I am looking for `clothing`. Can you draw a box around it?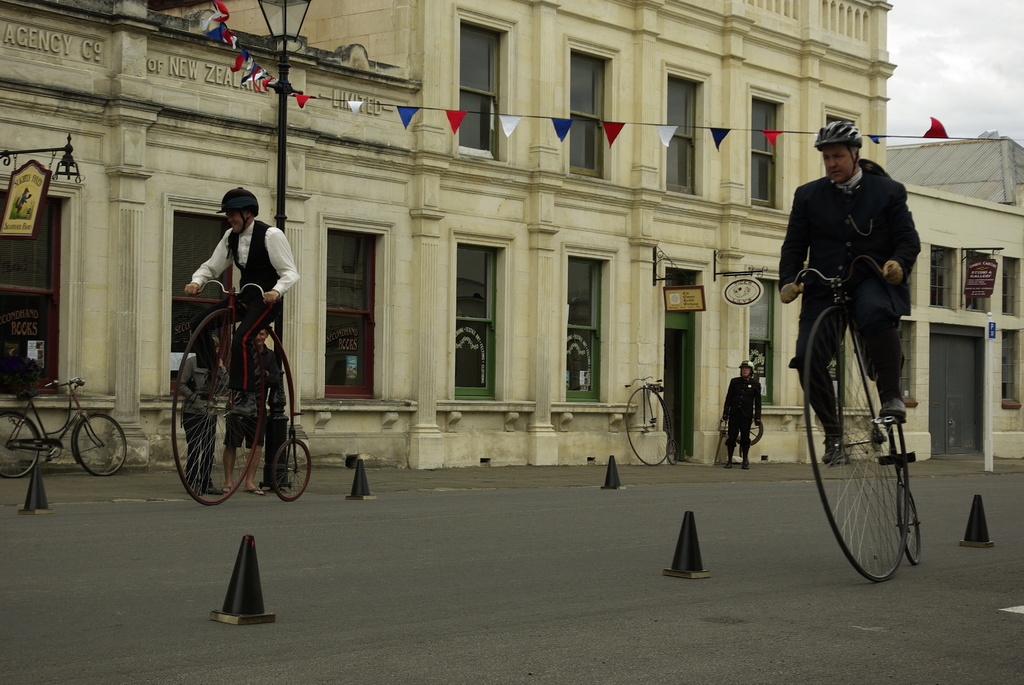
Sure, the bounding box is <region>193, 221, 293, 388</region>.
